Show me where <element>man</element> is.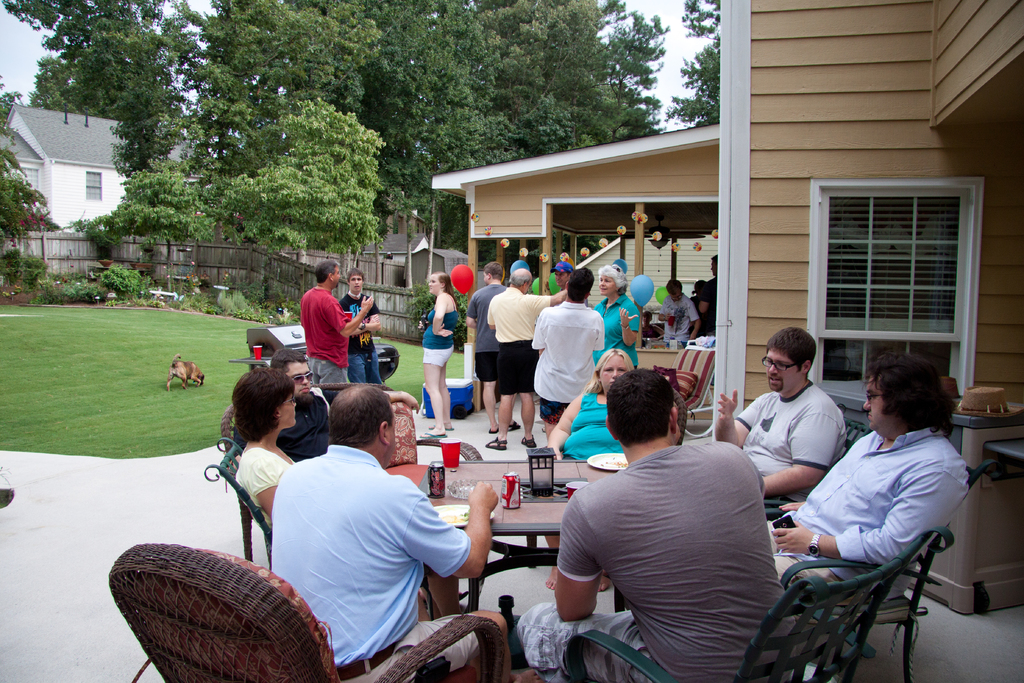
<element>man</element> is at l=719, t=335, r=850, b=506.
